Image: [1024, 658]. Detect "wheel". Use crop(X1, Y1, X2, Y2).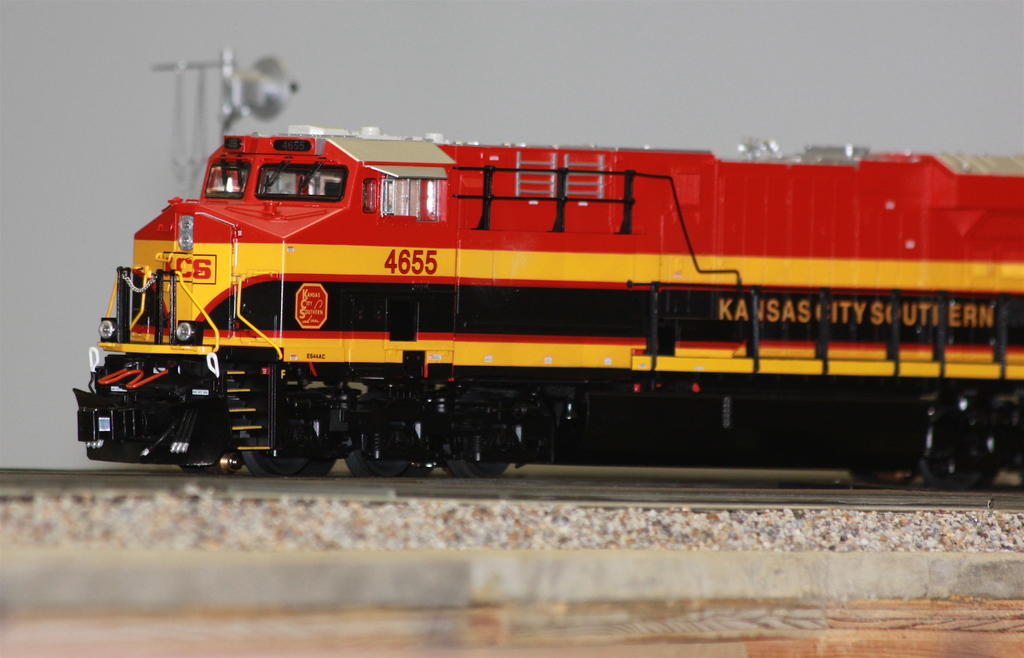
crop(913, 411, 992, 489).
